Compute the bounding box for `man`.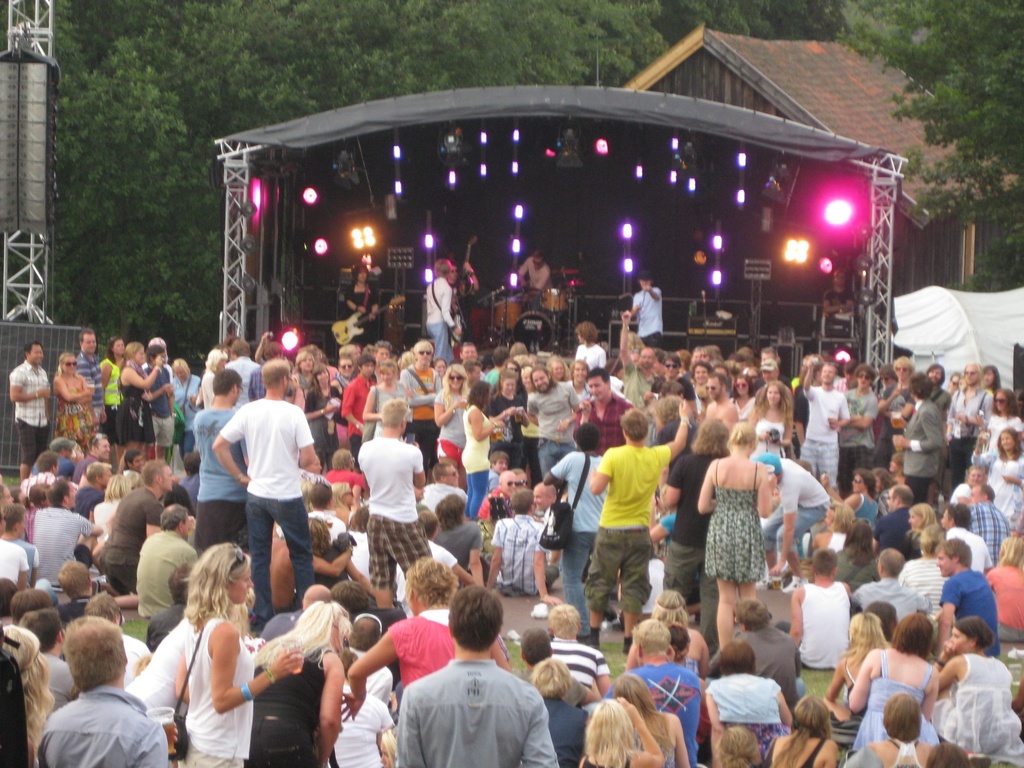
x1=758 y1=362 x2=787 y2=390.
